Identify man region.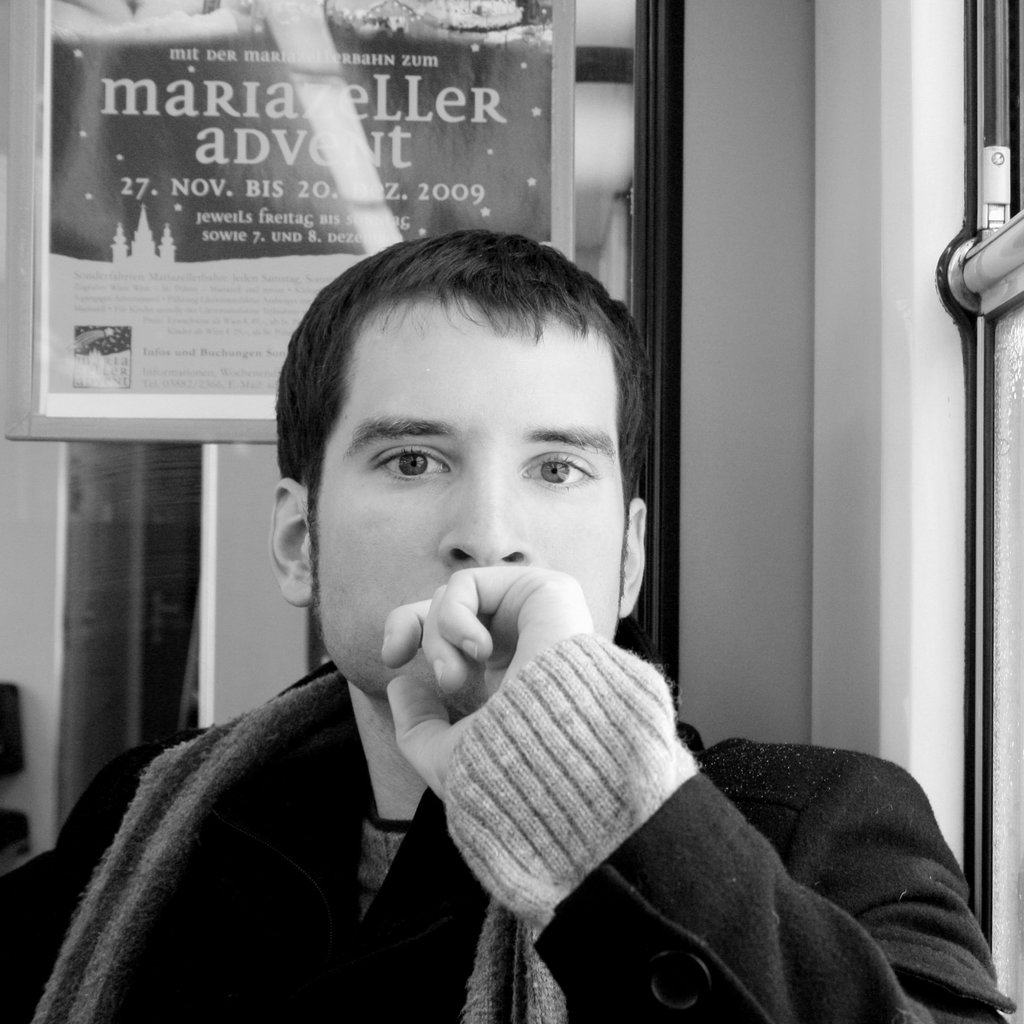
Region: (x1=53, y1=217, x2=929, y2=984).
